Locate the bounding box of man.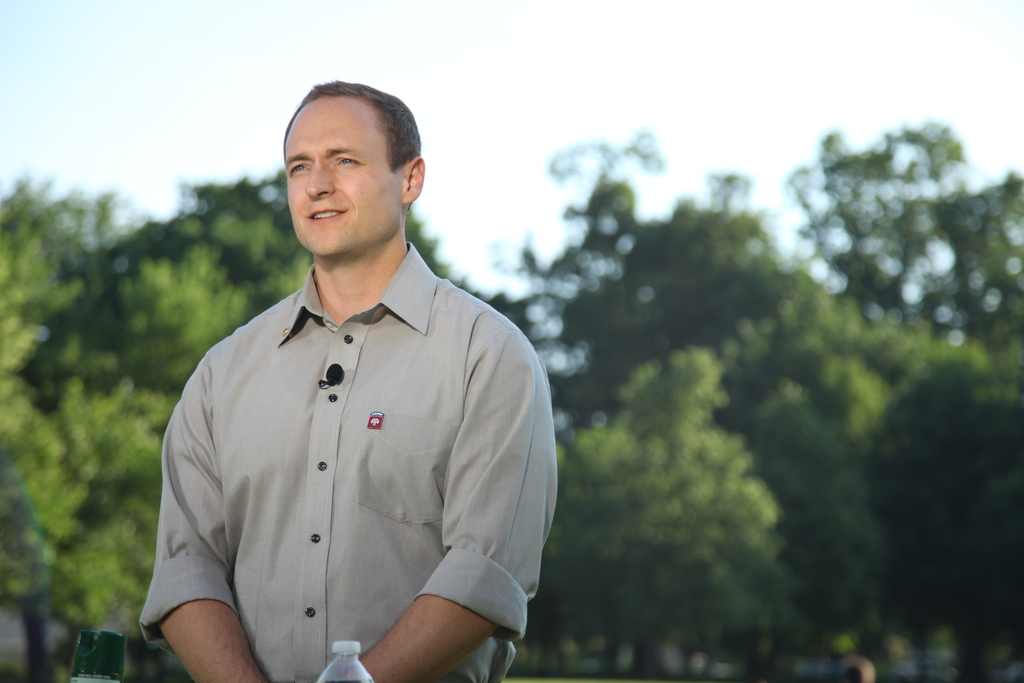
Bounding box: (x1=136, y1=78, x2=556, y2=682).
